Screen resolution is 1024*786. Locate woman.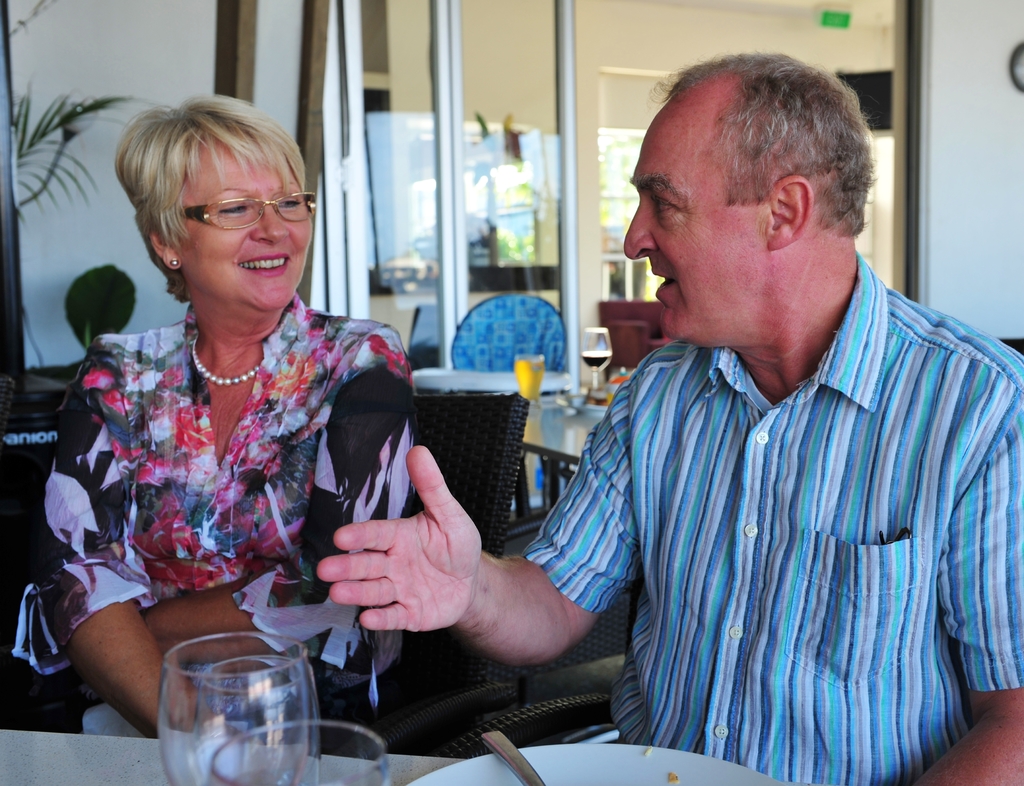
{"left": 50, "top": 106, "right": 440, "bottom": 749}.
